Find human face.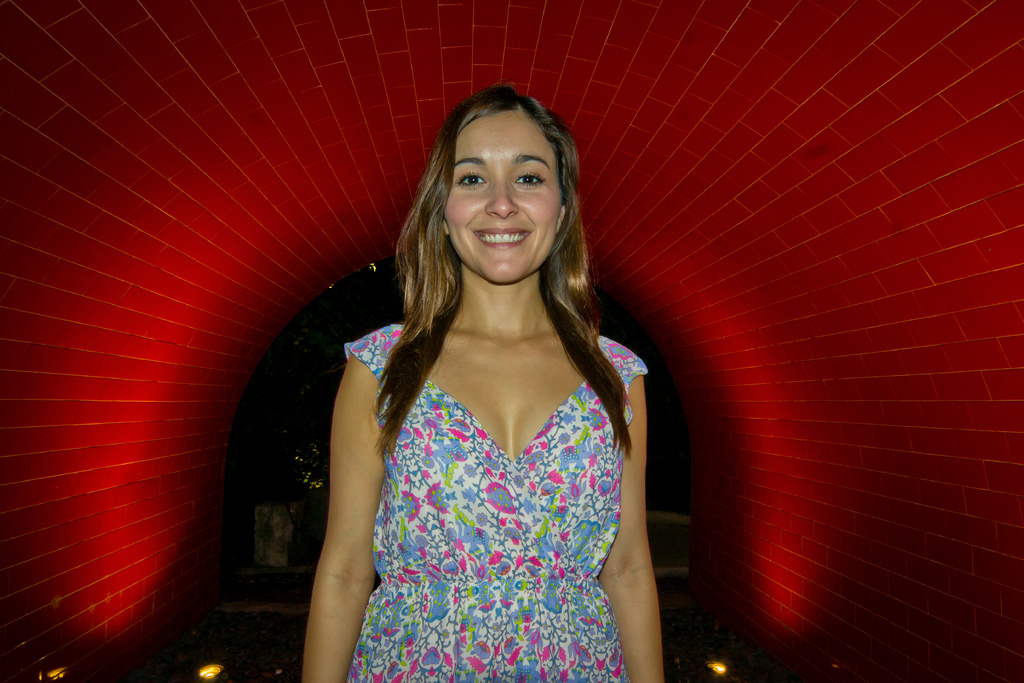
440,110,561,279.
